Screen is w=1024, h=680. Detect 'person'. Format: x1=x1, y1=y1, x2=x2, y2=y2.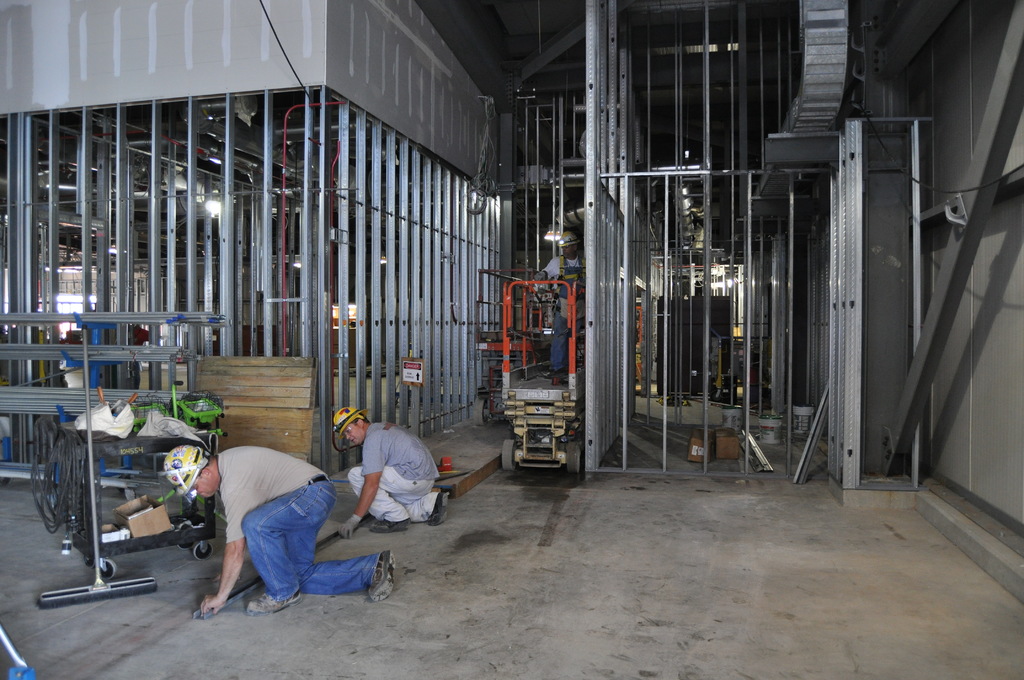
x1=329, y1=410, x2=444, y2=542.
